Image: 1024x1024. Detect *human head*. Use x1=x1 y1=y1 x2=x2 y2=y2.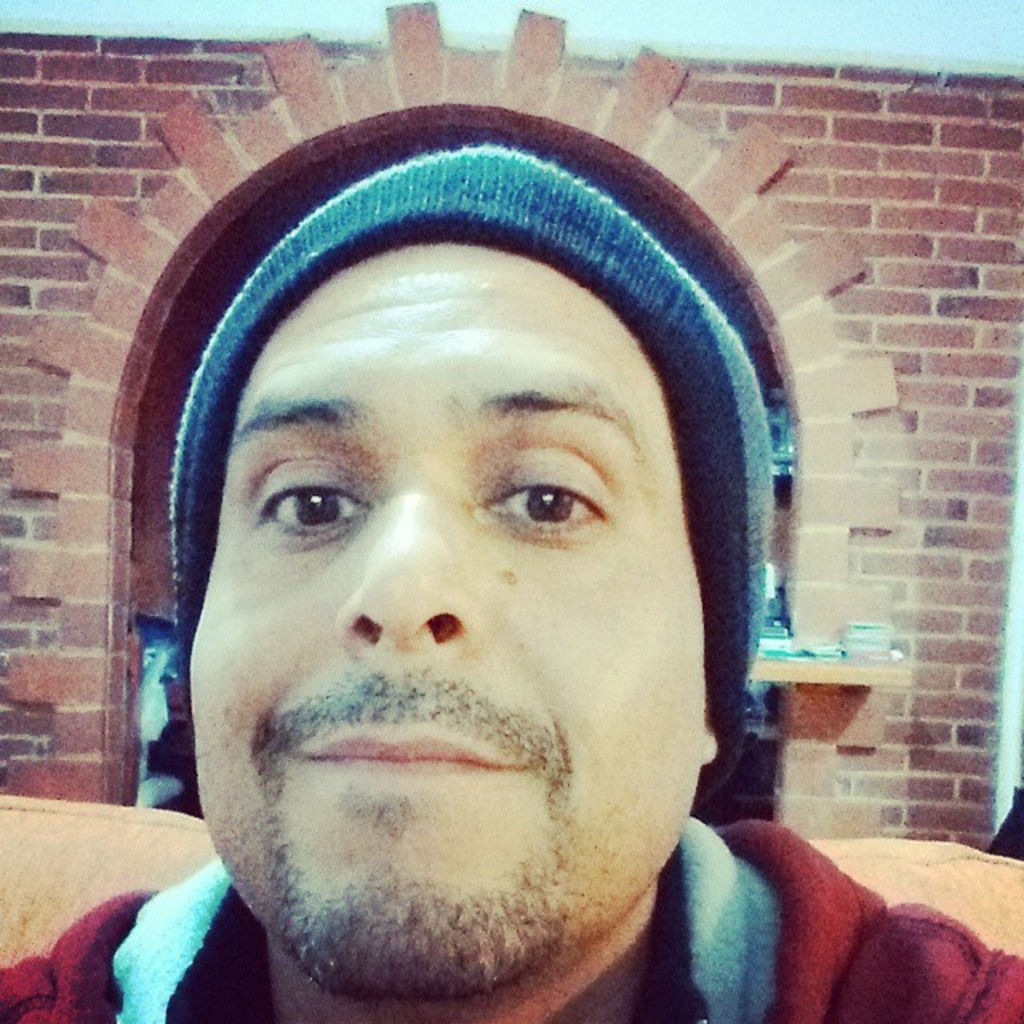
x1=195 y1=235 x2=701 y2=997.
